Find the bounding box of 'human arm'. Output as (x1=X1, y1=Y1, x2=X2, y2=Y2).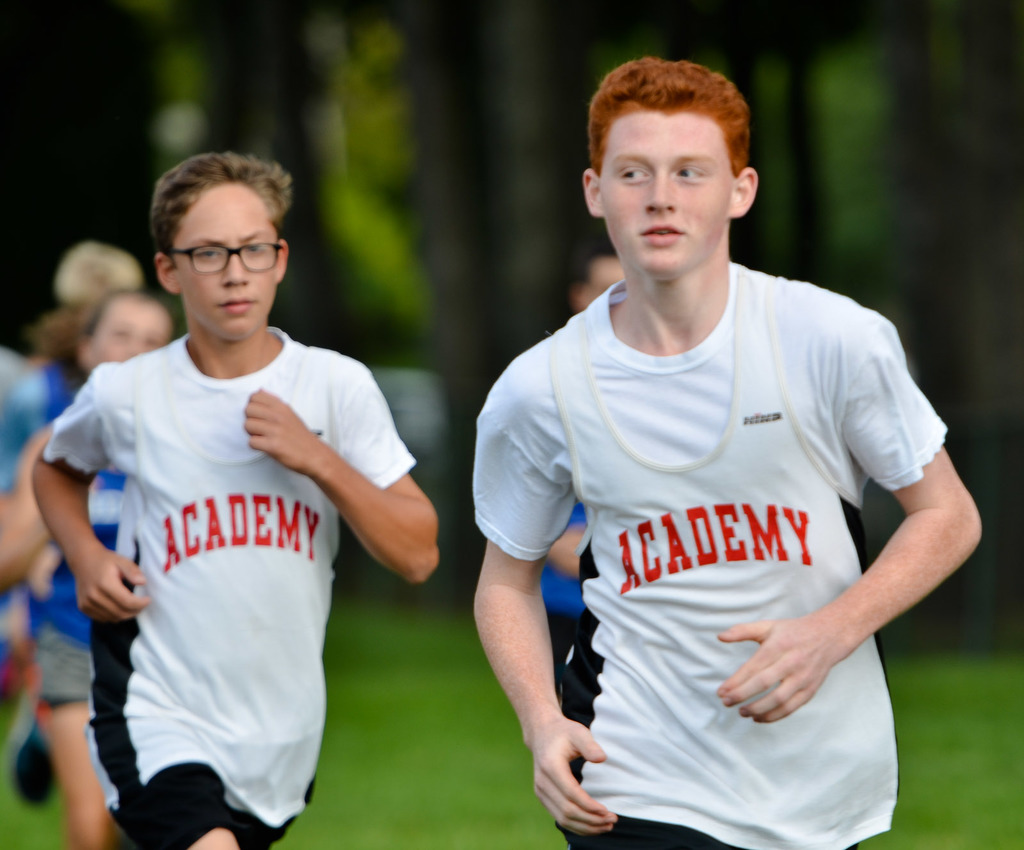
(x1=715, y1=305, x2=981, y2=722).
